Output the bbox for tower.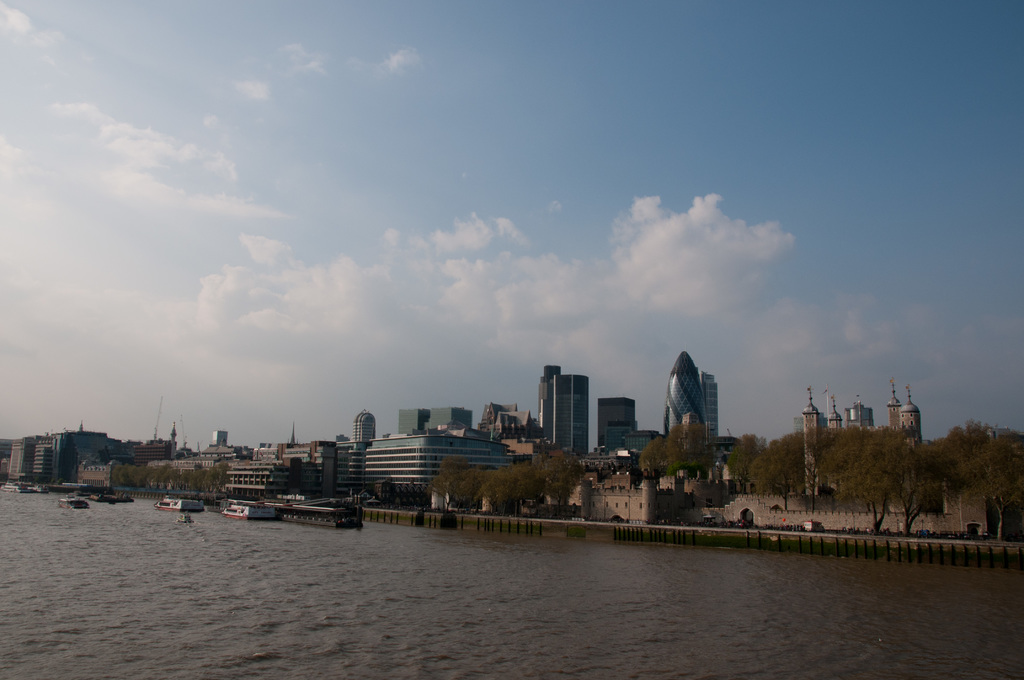
[666, 350, 704, 432].
